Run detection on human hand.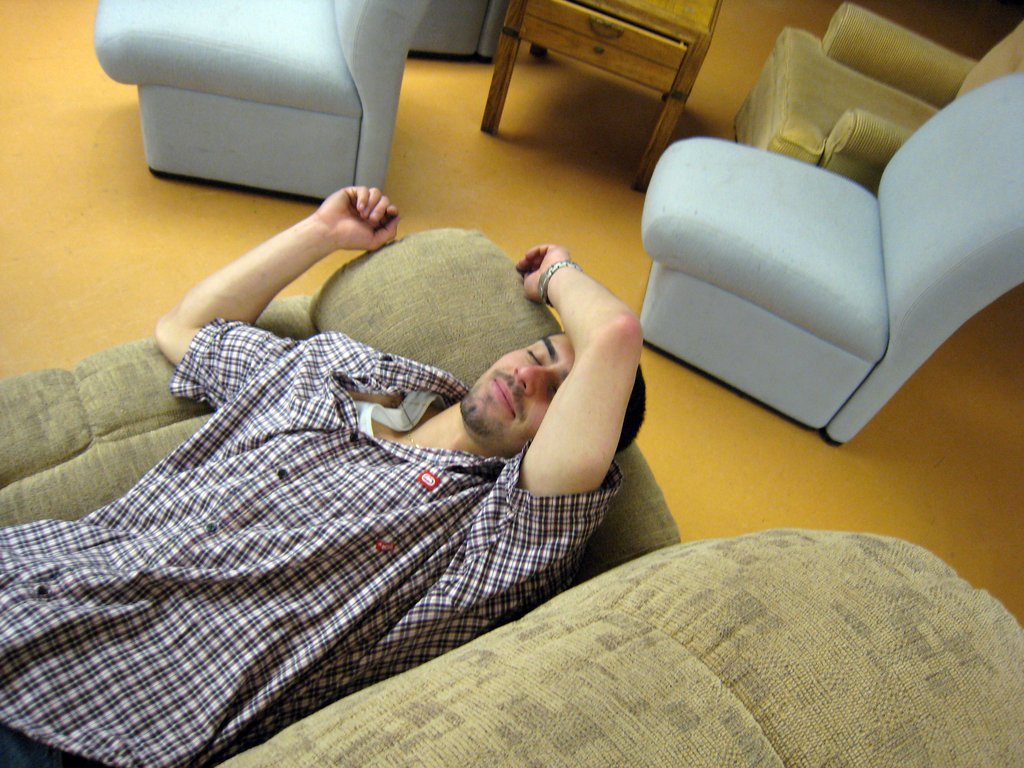
Result: l=304, t=181, r=403, b=244.
